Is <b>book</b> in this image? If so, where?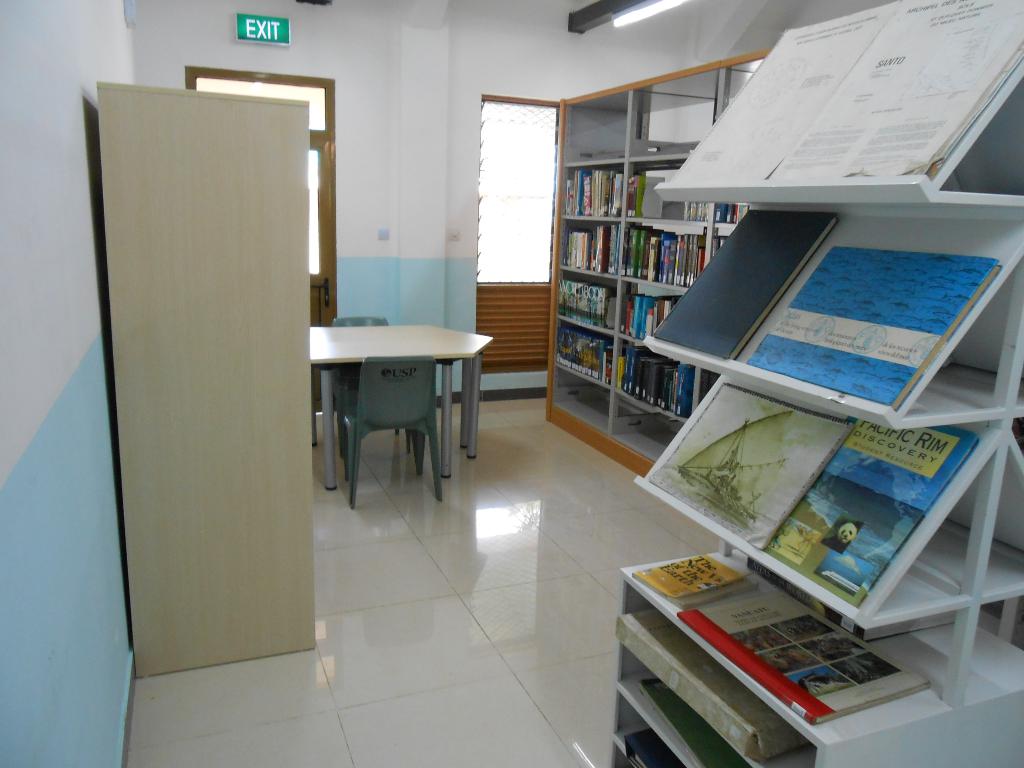
Yes, at bbox(648, 216, 844, 357).
